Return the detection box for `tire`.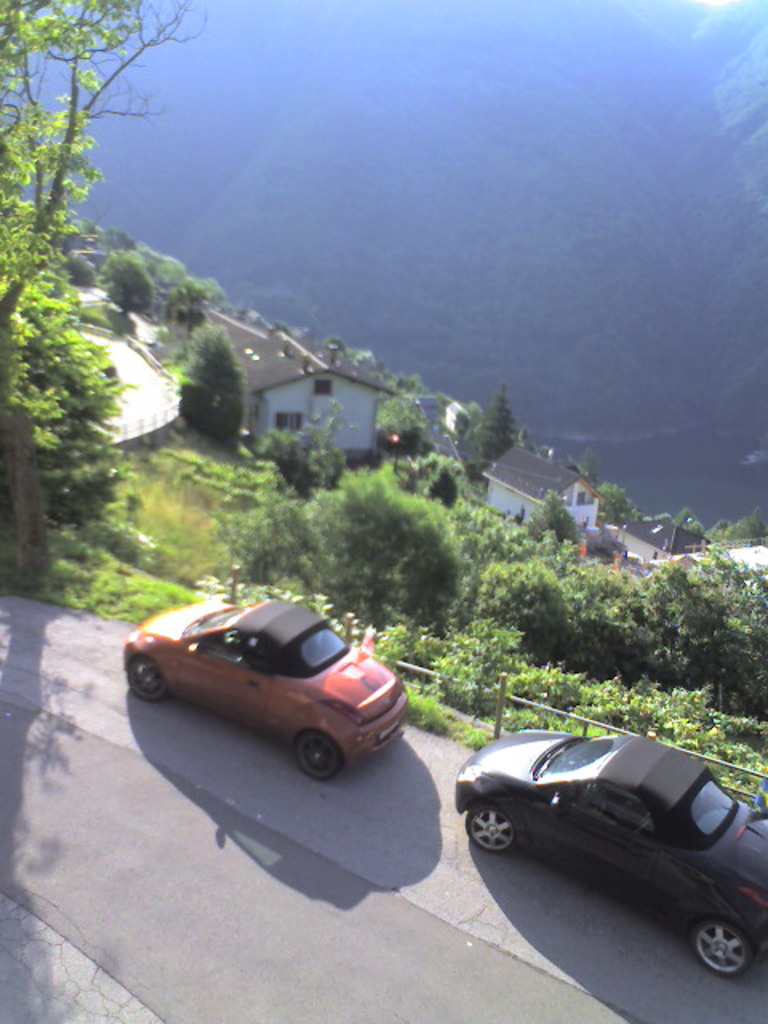
<bbox>685, 915, 760, 973</bbox>.
